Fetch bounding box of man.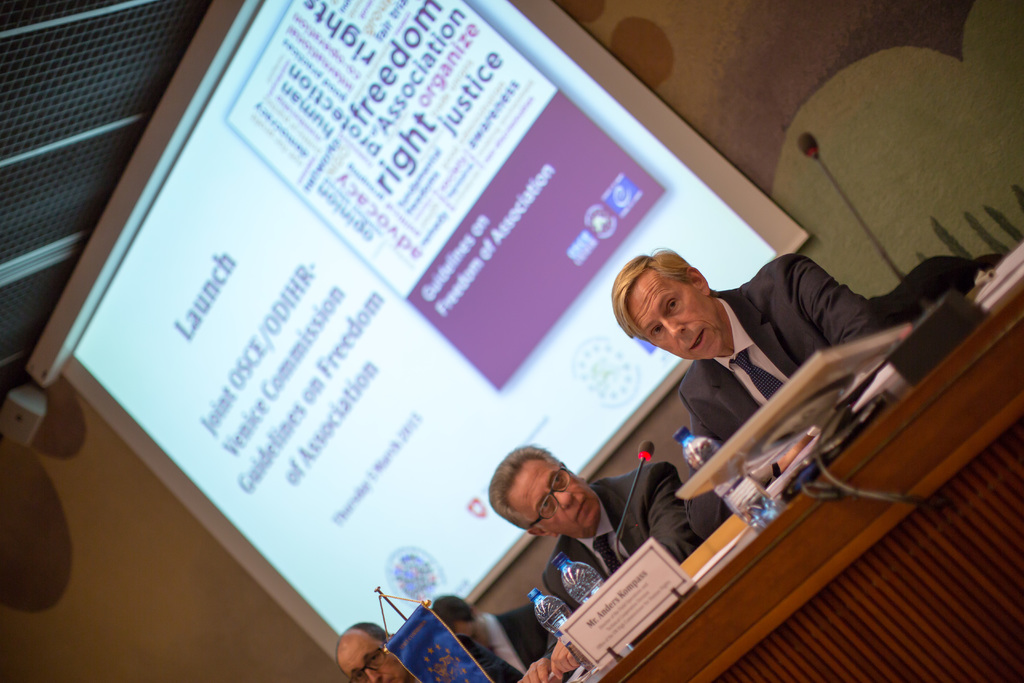
Bbox: (x1=435, y1=593, x2=548, y2=671).
